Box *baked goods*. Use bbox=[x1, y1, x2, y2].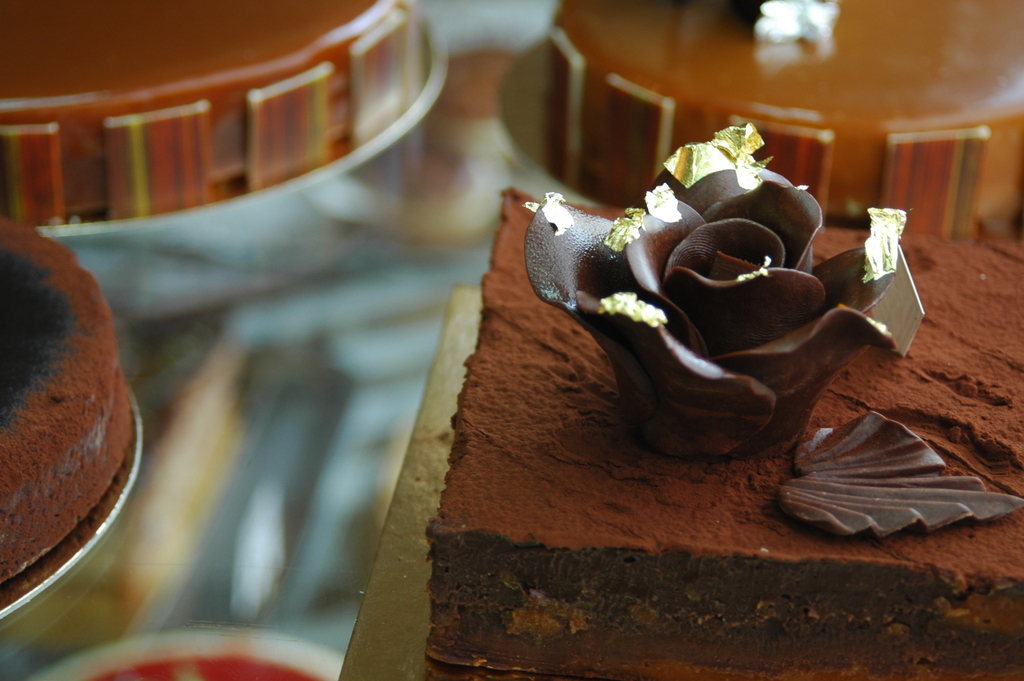
bbox=[447, 117, 1023, 680].
